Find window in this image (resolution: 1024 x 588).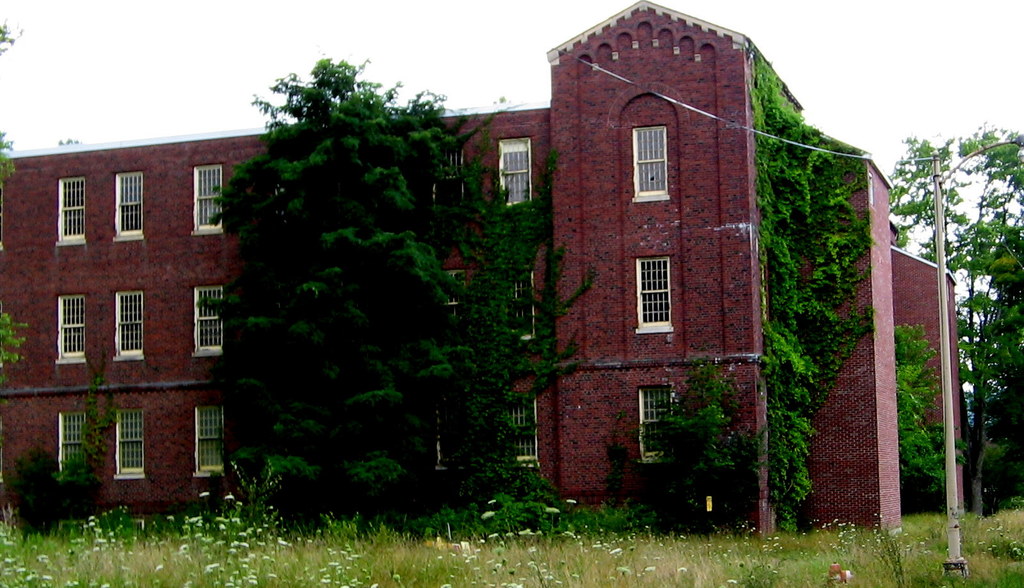
[x1=117, y1=407, x2=142, y2=475].
